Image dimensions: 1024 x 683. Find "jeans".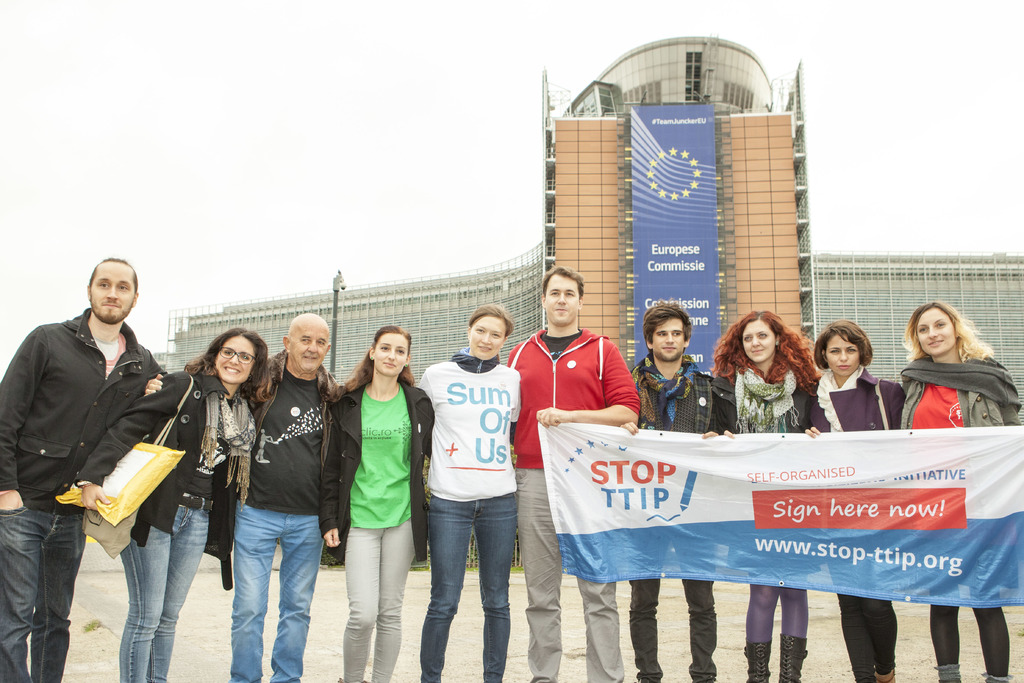
BBox(629, 579, 721, 682).
